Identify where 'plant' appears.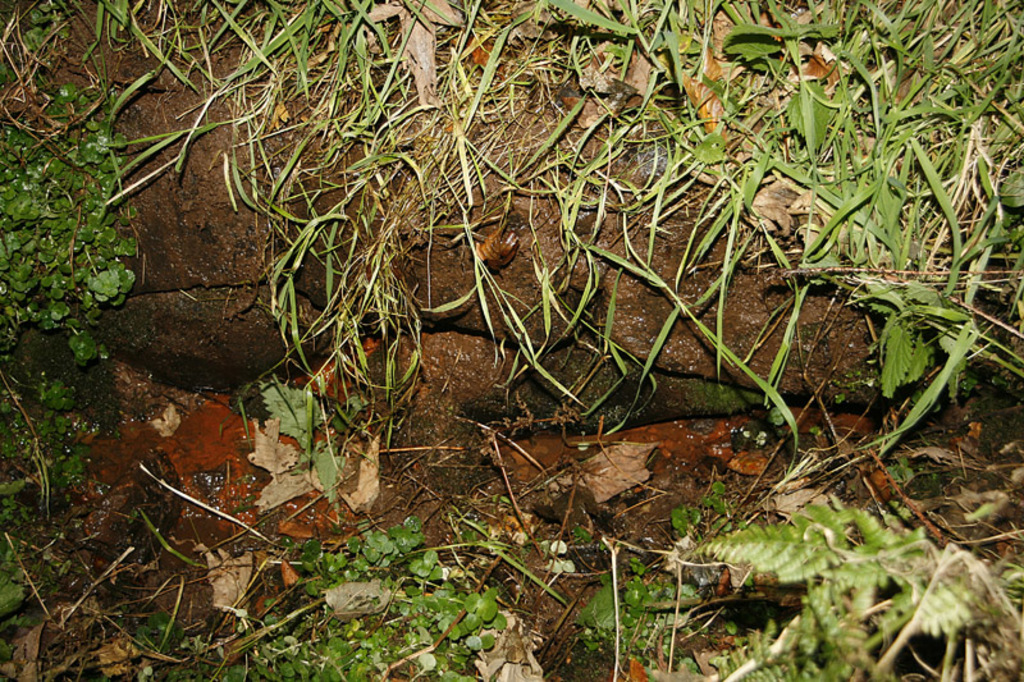
Appears at rect(682, 498, 1023, 681).
